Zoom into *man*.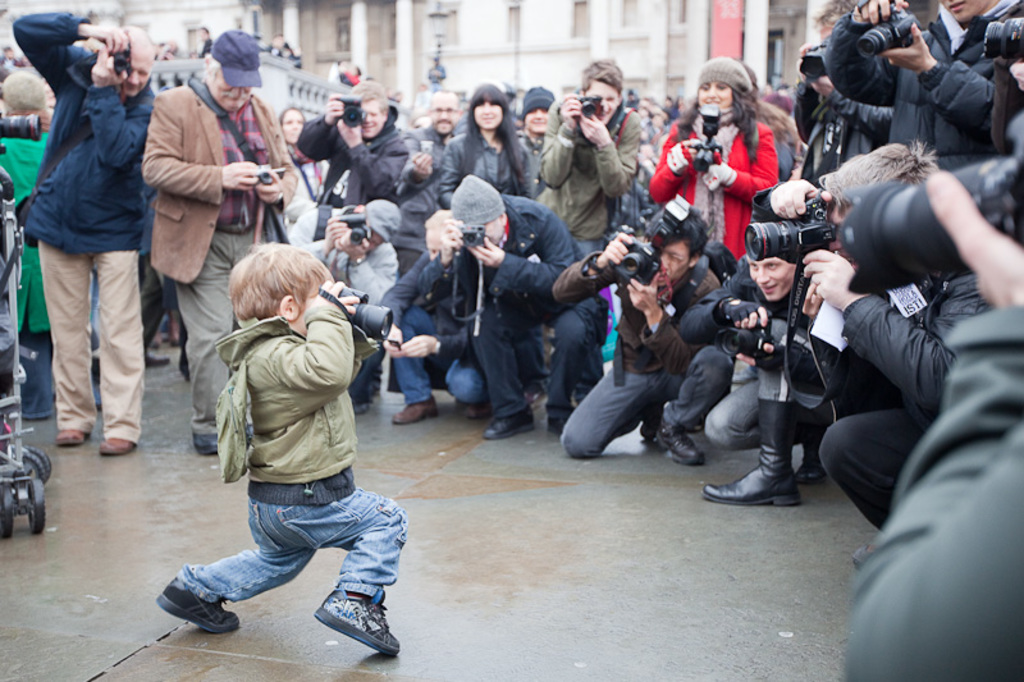
Zoom target: (left=146, top=237, right=411, bottom=662).
